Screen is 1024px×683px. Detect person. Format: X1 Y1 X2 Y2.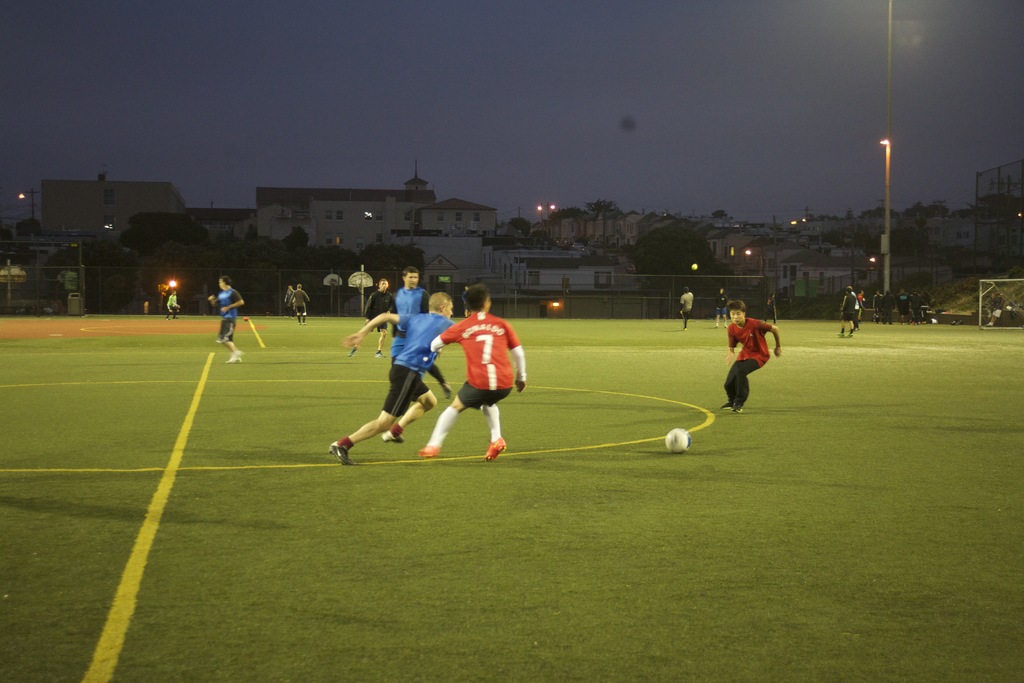
362 277 397 356.
